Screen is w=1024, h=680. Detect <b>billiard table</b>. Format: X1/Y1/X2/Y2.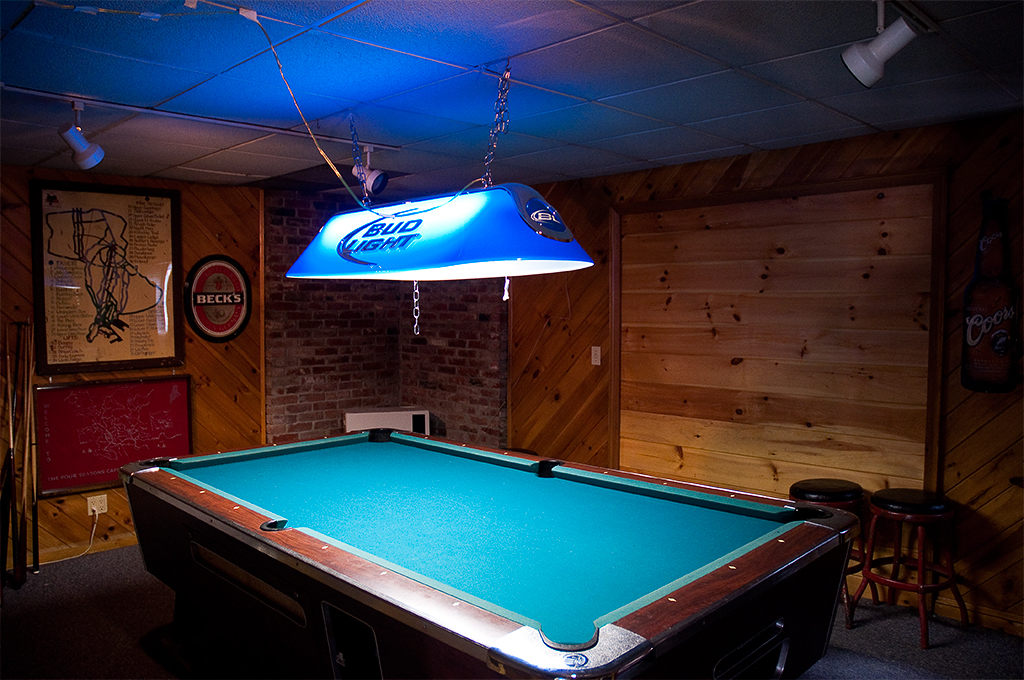
120/425/863/679.
